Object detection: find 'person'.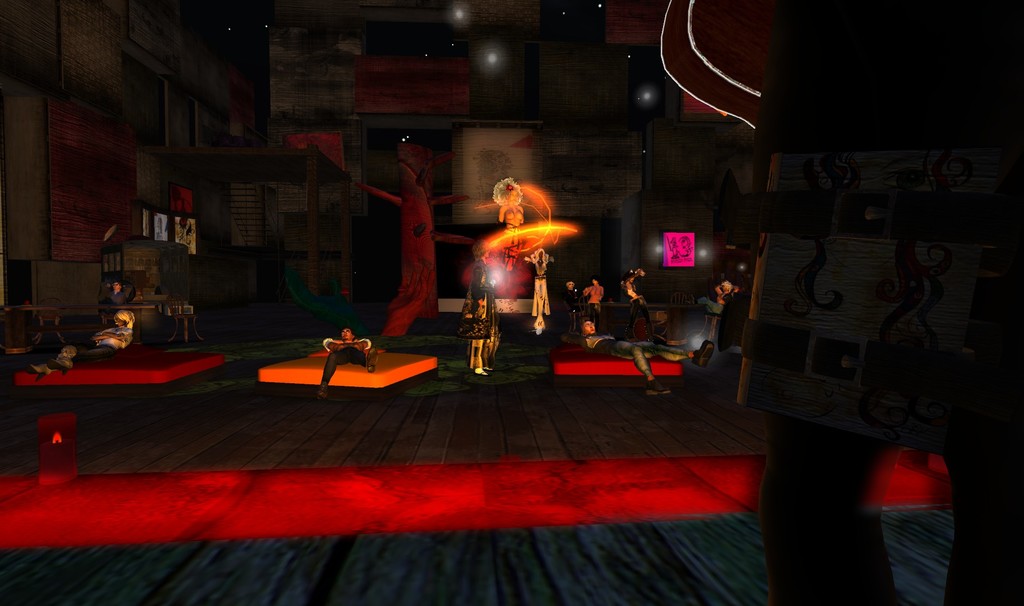
(311,323,376,402).
